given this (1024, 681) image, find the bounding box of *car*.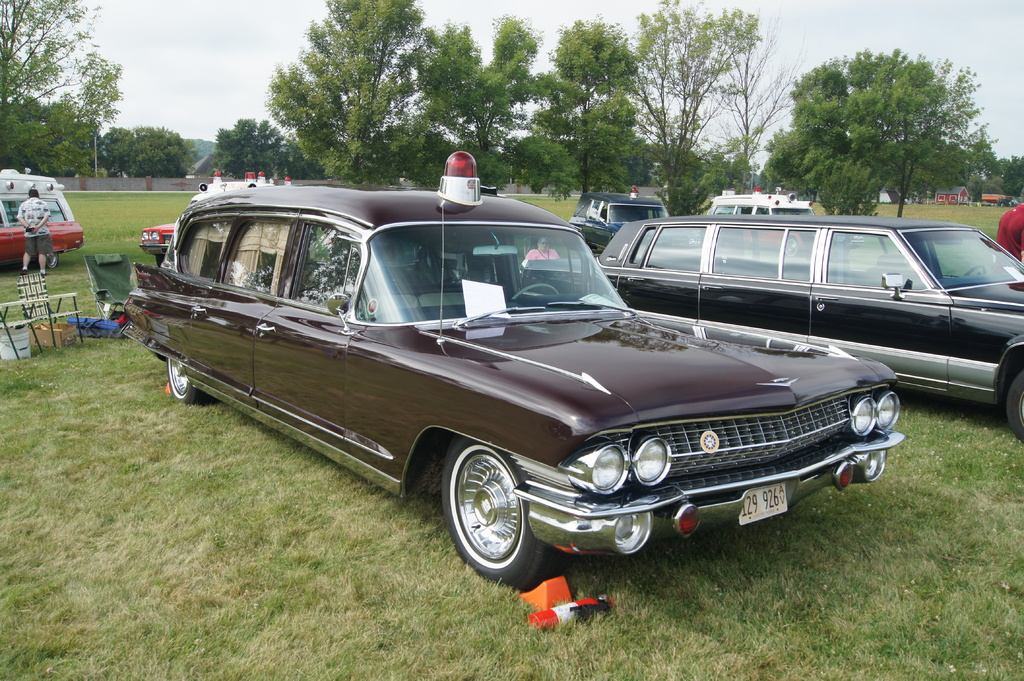
{"left": 0, "top": 167, "right": 88, "bottom": 272}.
